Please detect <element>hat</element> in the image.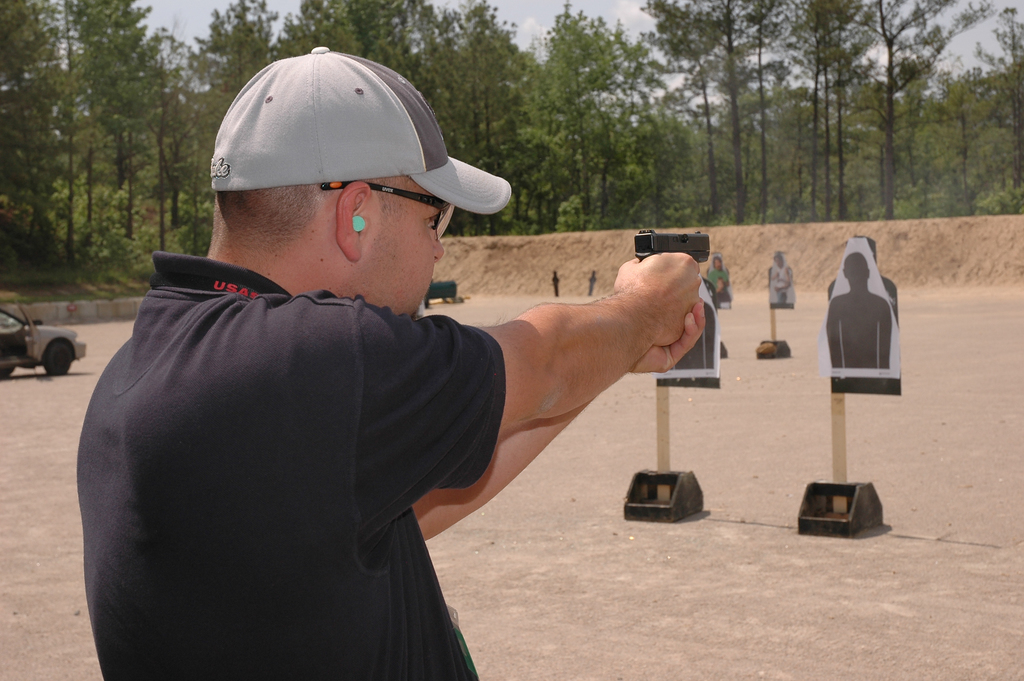
(x1=213, y1=42, x2=509, y2=217).
